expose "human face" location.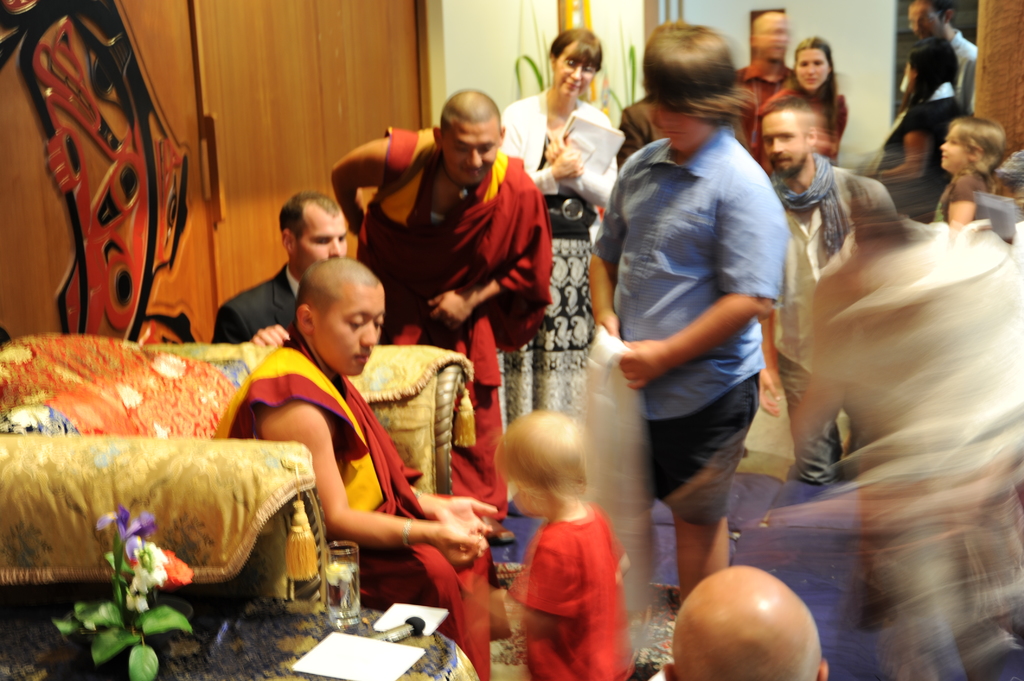
Exposed at {"left": 758, "top": 112, "right": 808, "bottom": 180}.
